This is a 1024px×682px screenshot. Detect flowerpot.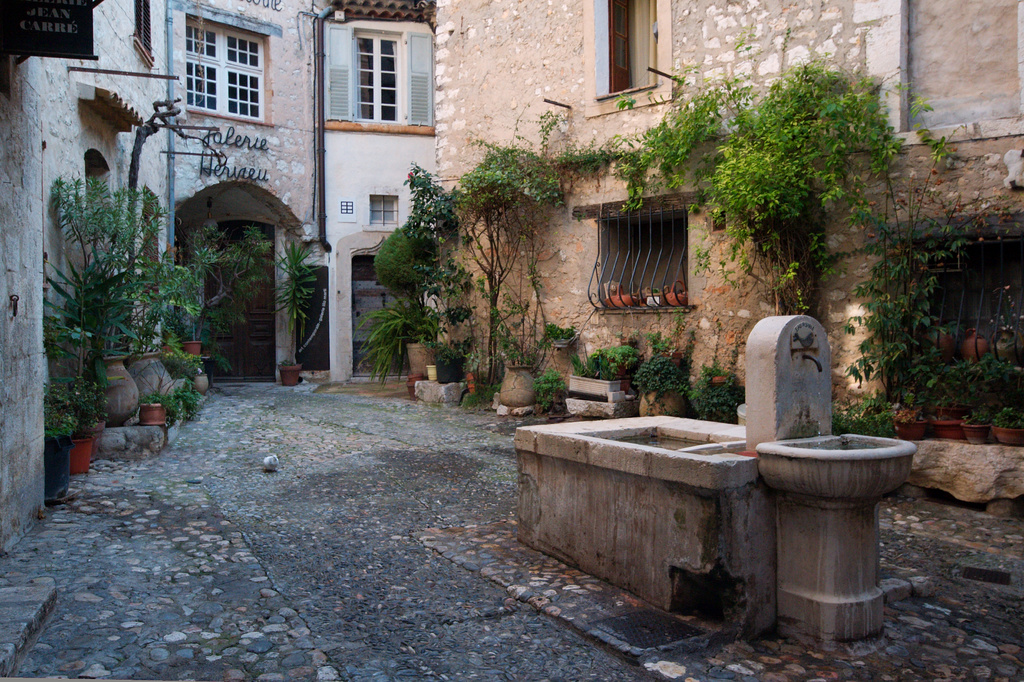
(x1=106, y1=356, x2=140, y2=424).
